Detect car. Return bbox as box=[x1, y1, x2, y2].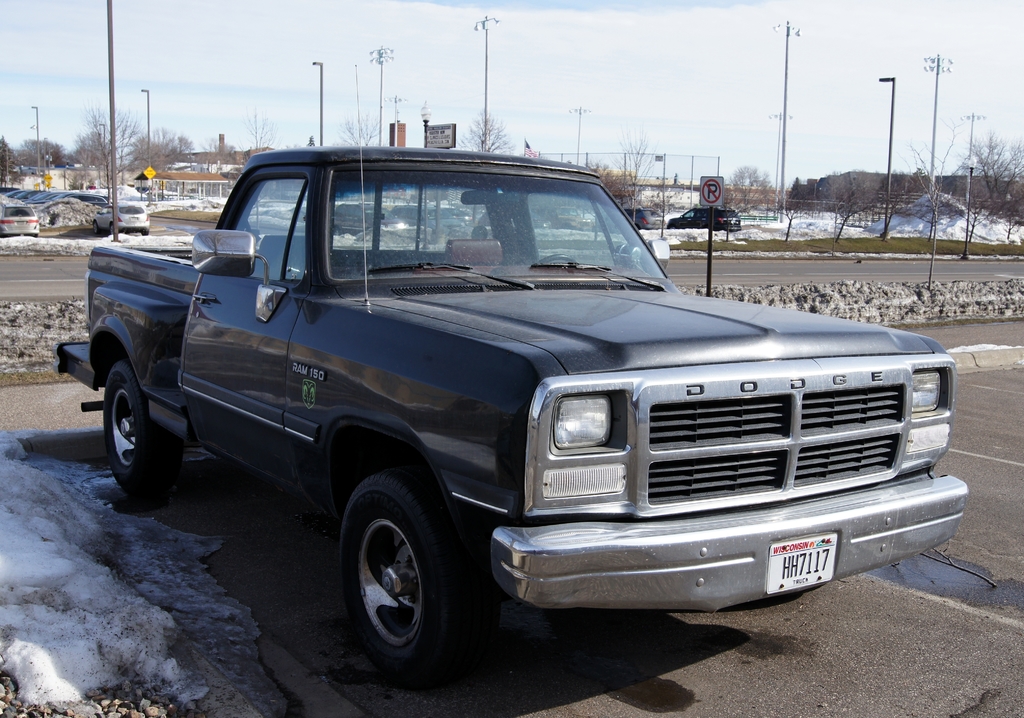
box=[0, 183, 44, 234].
